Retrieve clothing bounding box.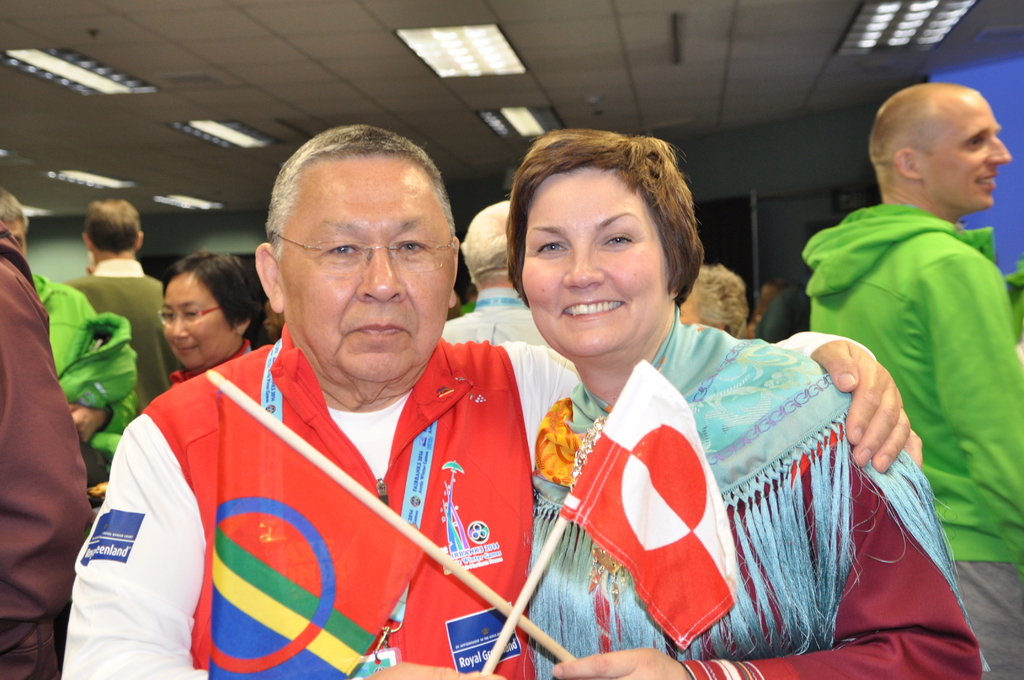
Bounding box: crop(0, 223, 100, 679).
